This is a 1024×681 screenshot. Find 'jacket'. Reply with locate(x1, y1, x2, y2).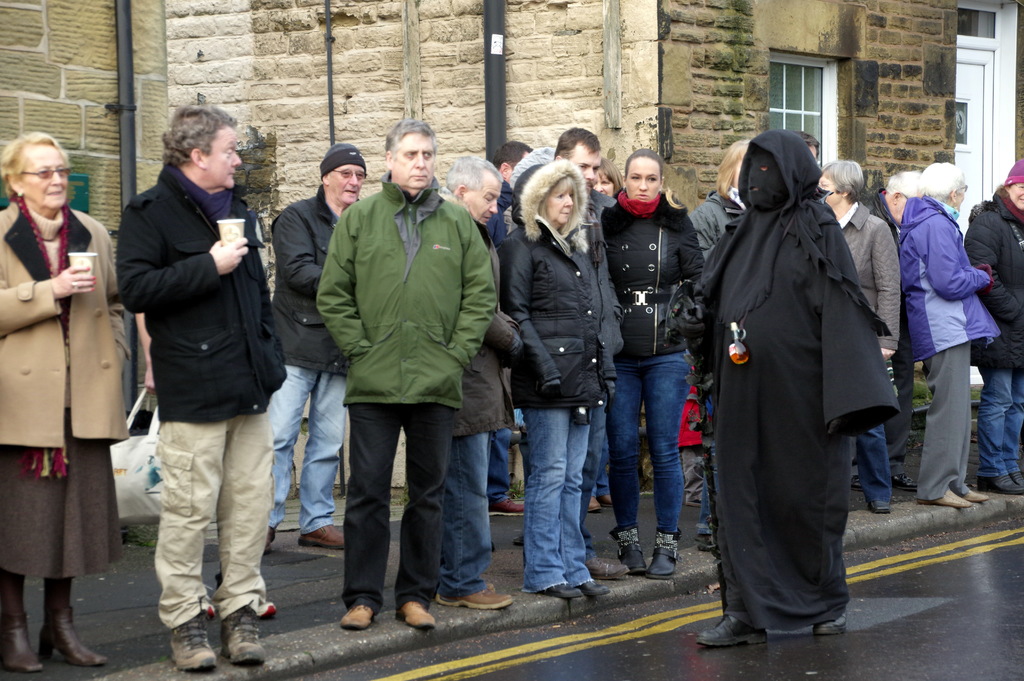
locate(115, 161, 294, 423).
